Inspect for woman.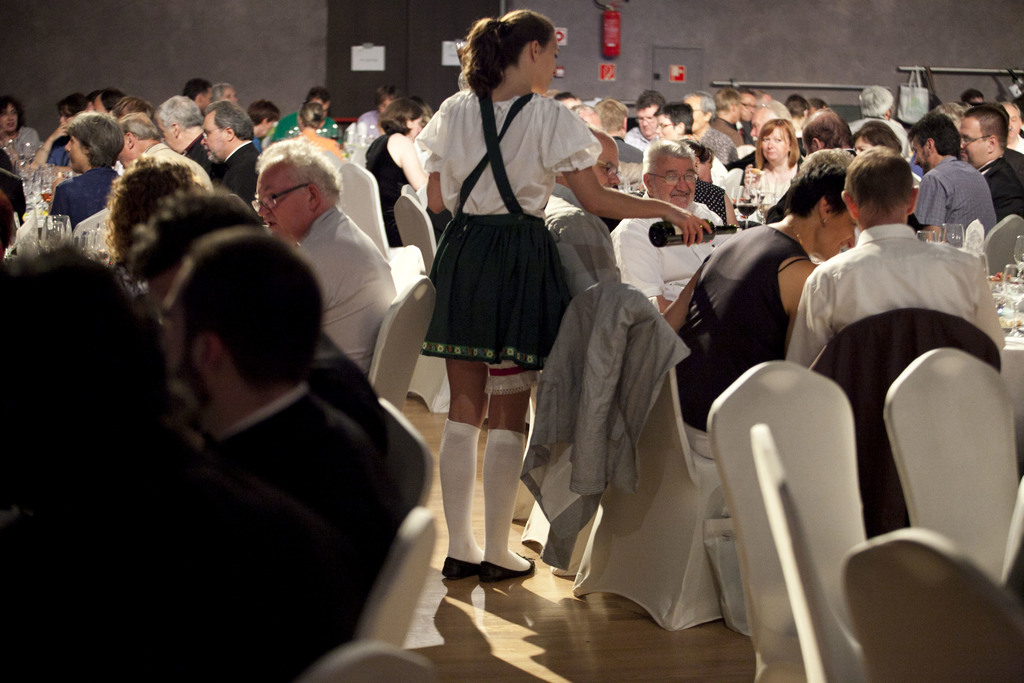
Inspection: bbox(0, 96, 39, 169).
